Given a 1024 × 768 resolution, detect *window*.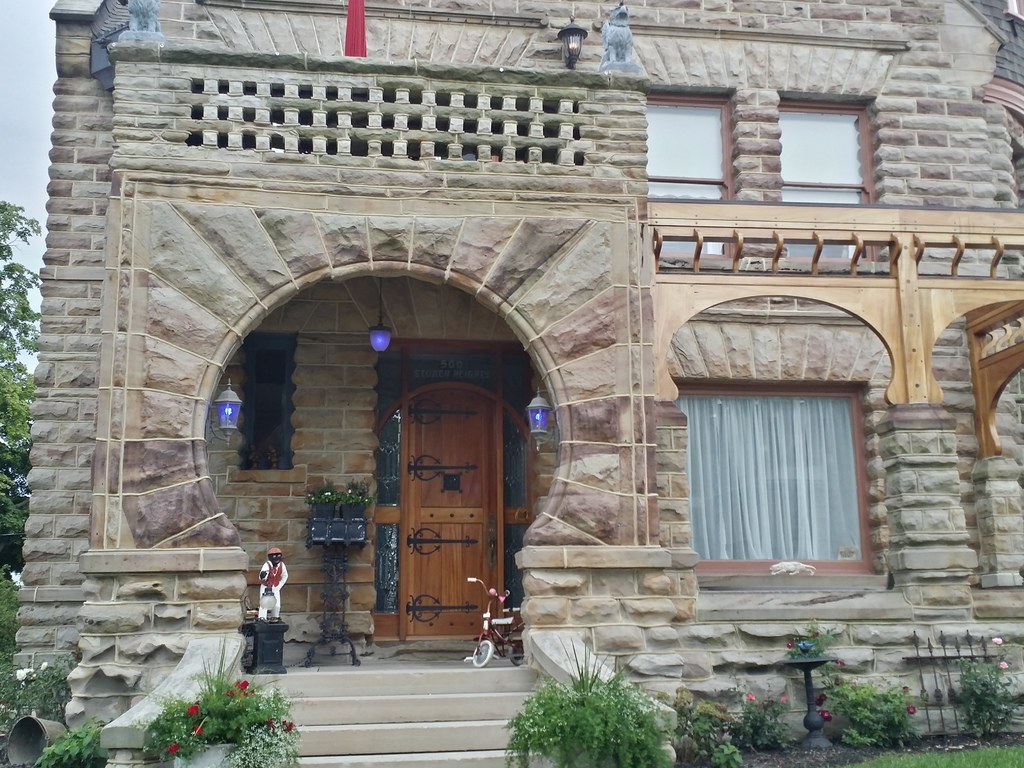
box(680, 344, 878, 573).
